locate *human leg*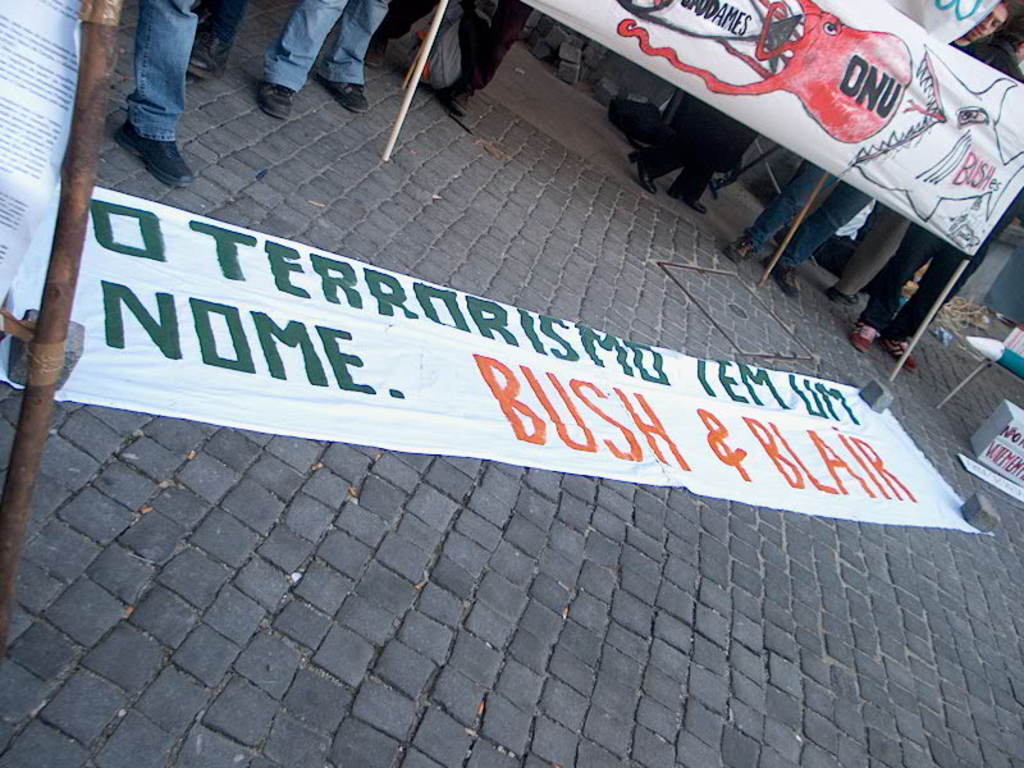
(left=321, top=0, right=392, bottom=111)
